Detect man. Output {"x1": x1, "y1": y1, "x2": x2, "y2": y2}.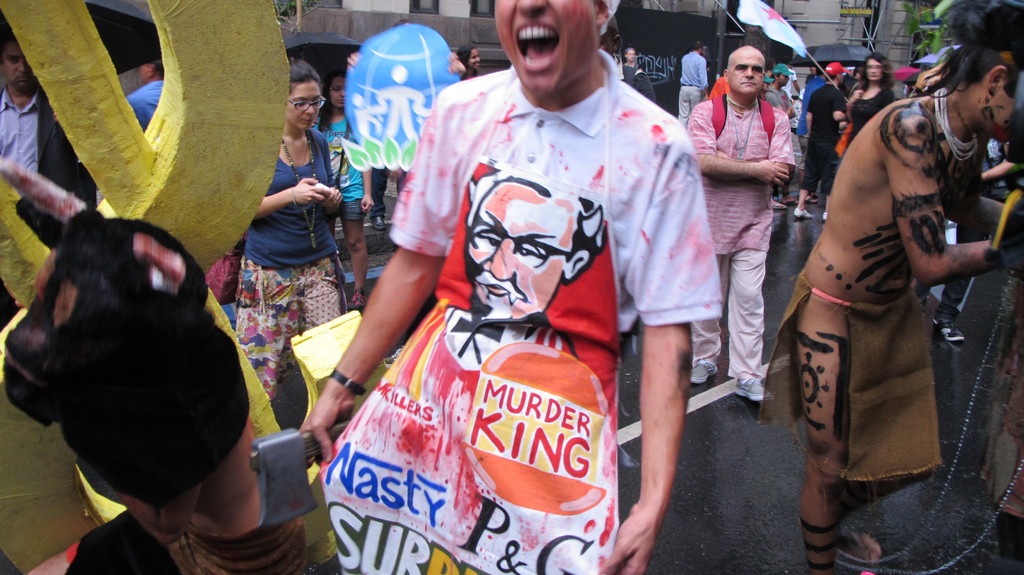
{"x1": 769, "y1": 65, "x2": 797, "y2": 211}.
